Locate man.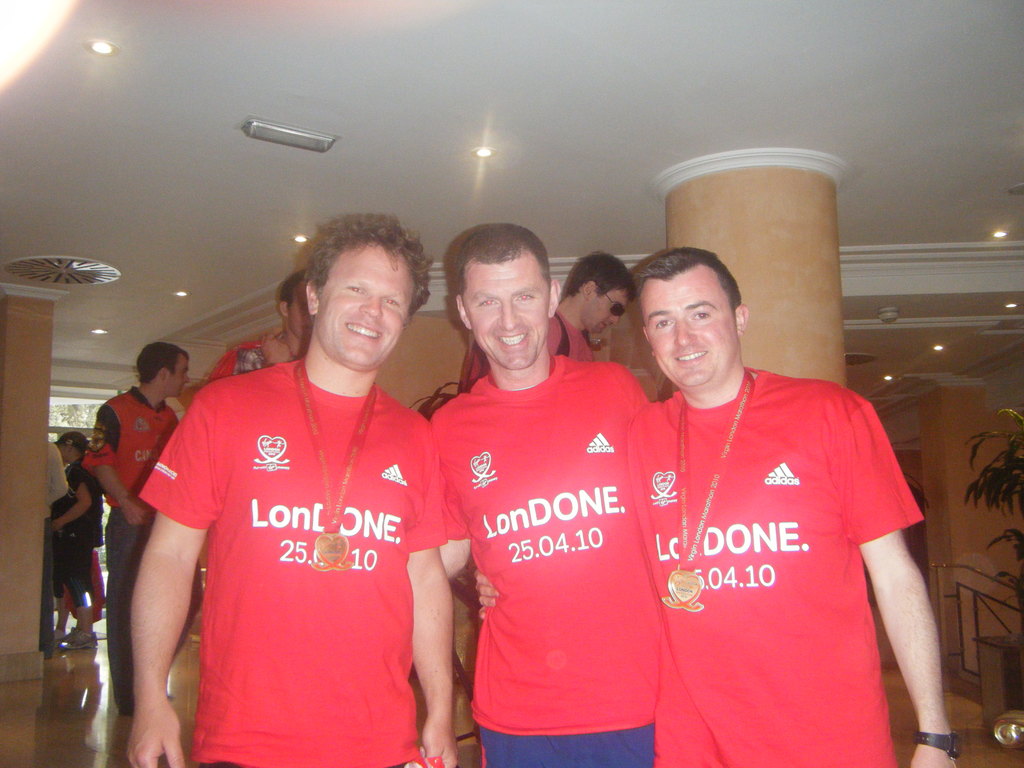
Bounding box: left=108, top=197, right=474, bottom=767.
